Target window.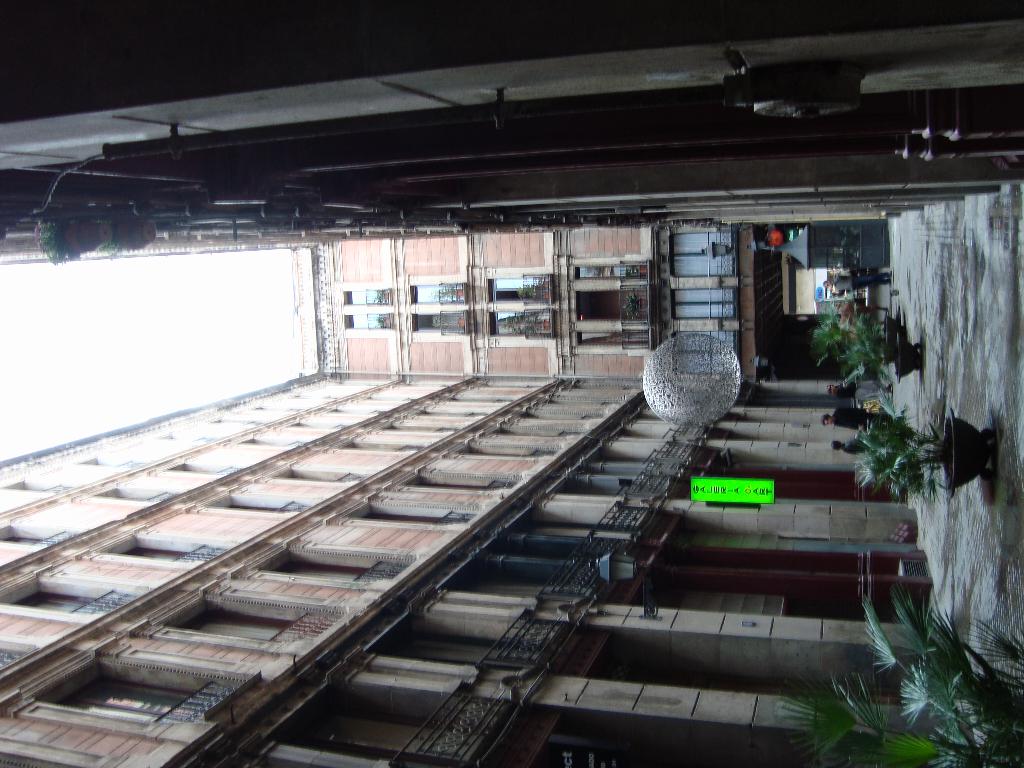
Target region: BBox(344, 285, 392, 300).
